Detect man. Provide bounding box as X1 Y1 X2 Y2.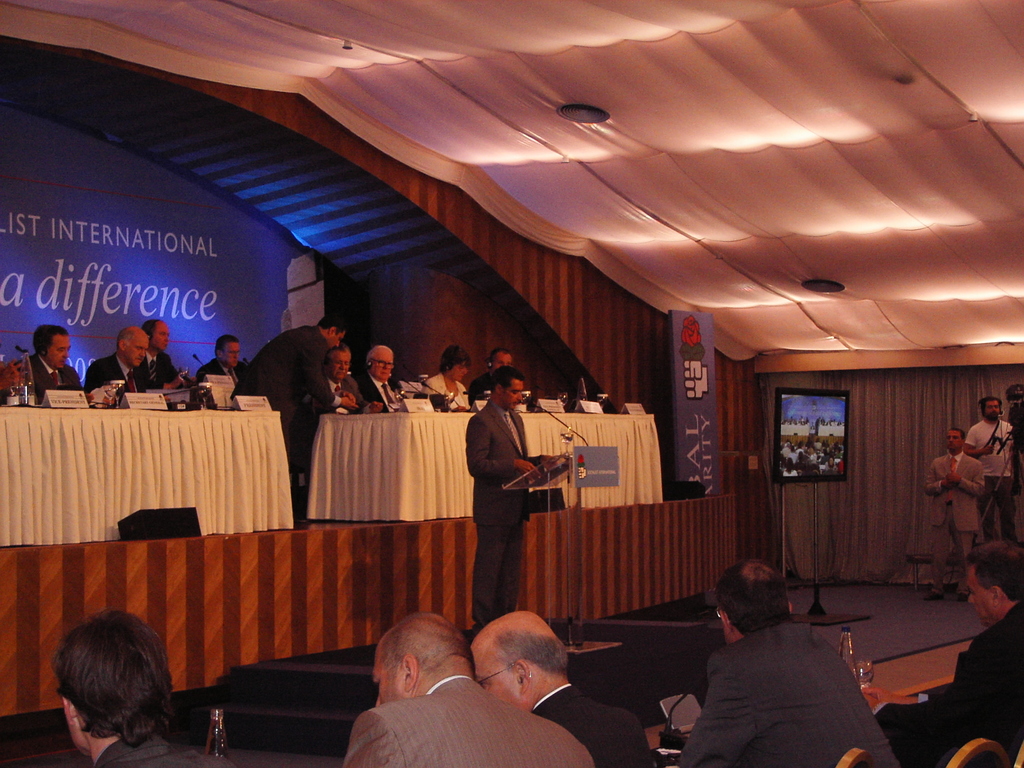
83 330 158 394.
